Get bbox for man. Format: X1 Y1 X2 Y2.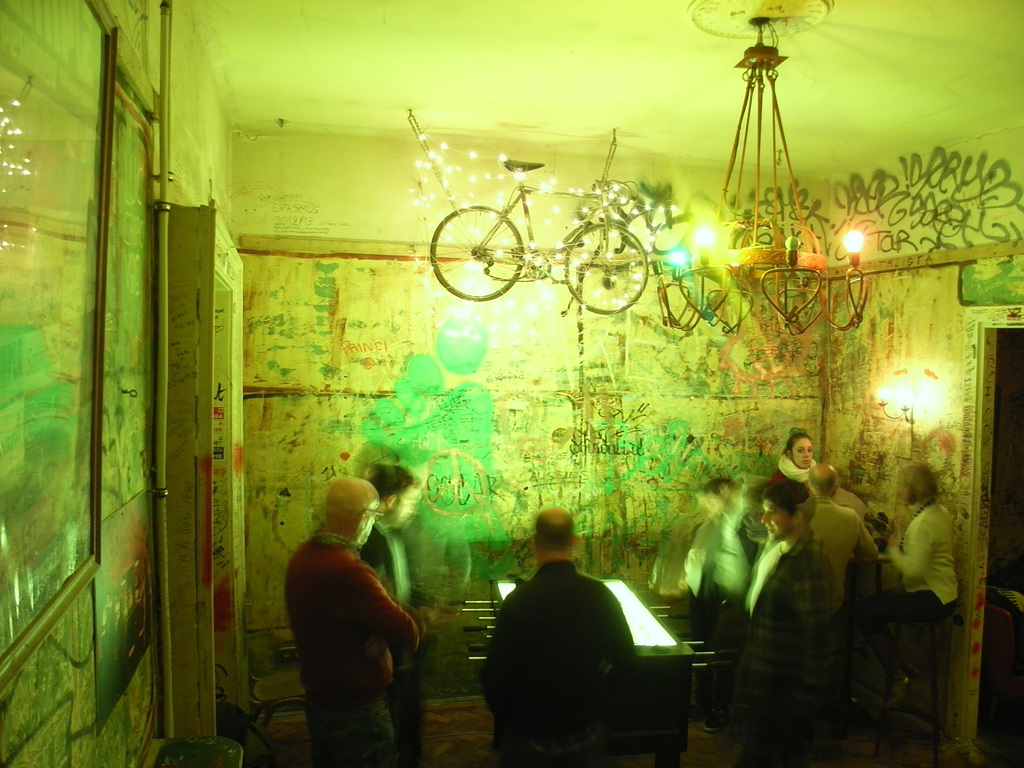
807 462 881 622.
